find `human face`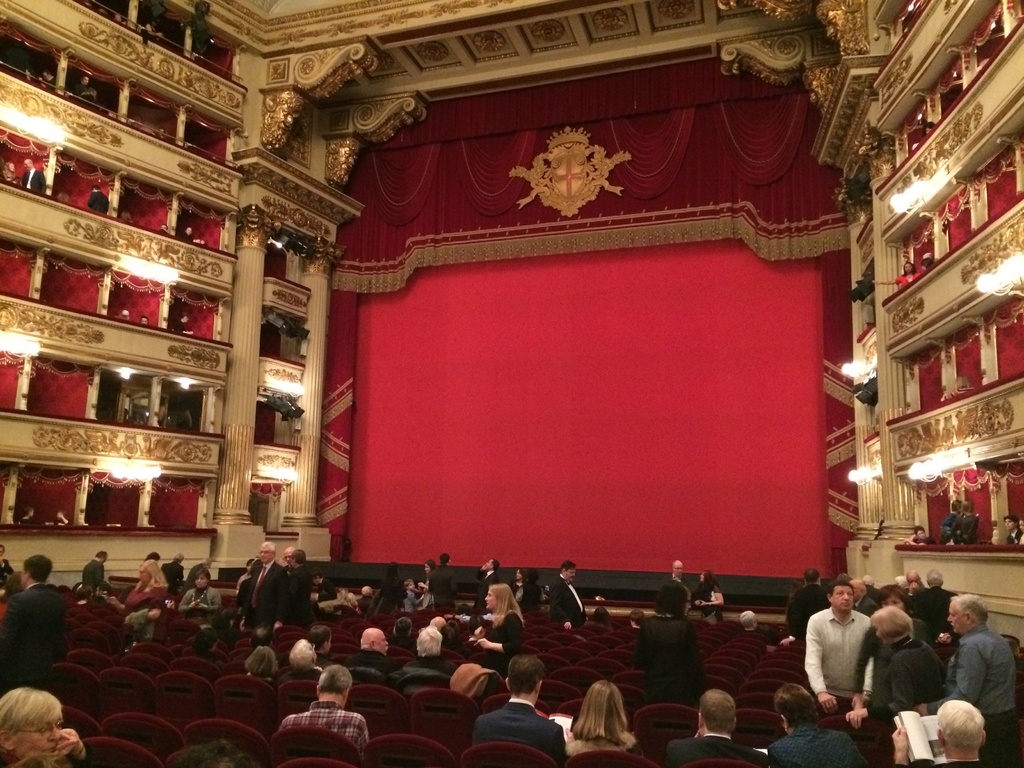
(x1=831, y1=584, x2=853, y2=611)
